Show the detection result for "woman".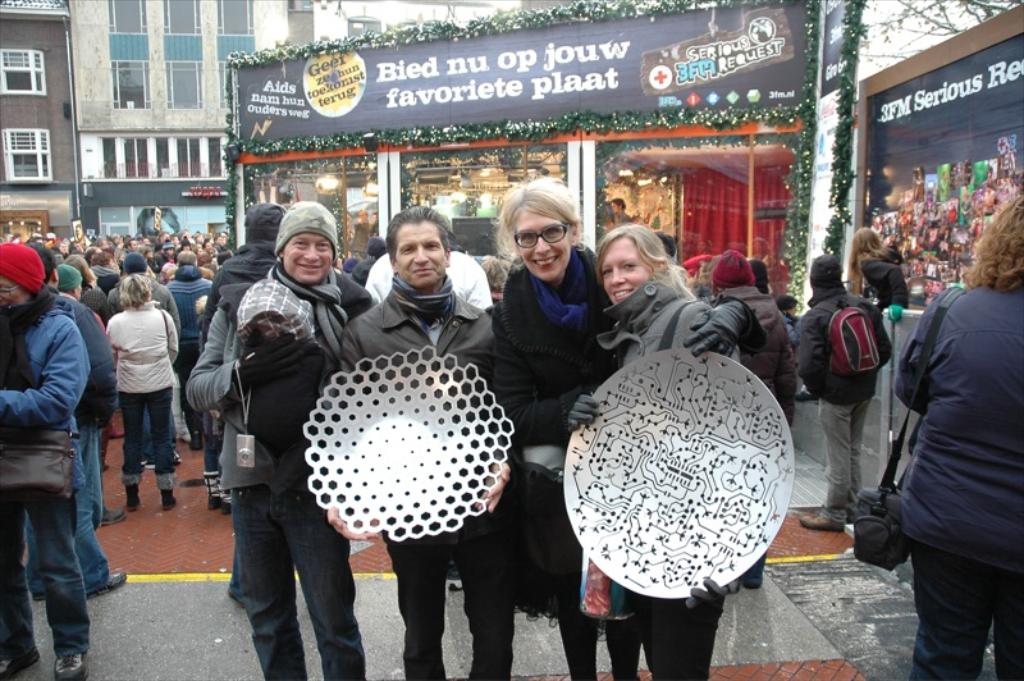
(892, 195, 1023, 680).
